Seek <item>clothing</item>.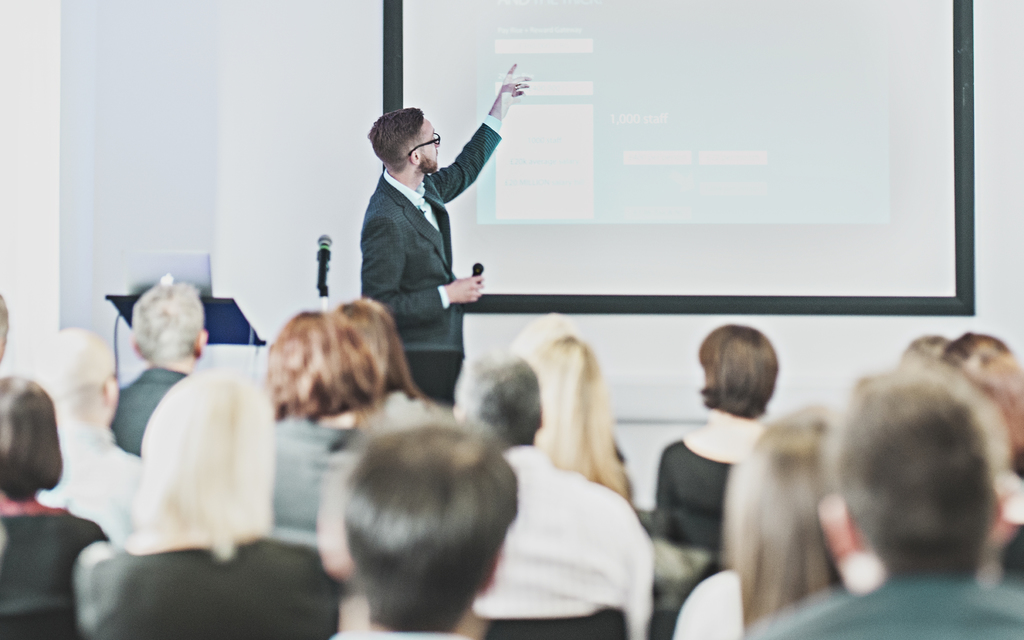
(270,413,364,551).
